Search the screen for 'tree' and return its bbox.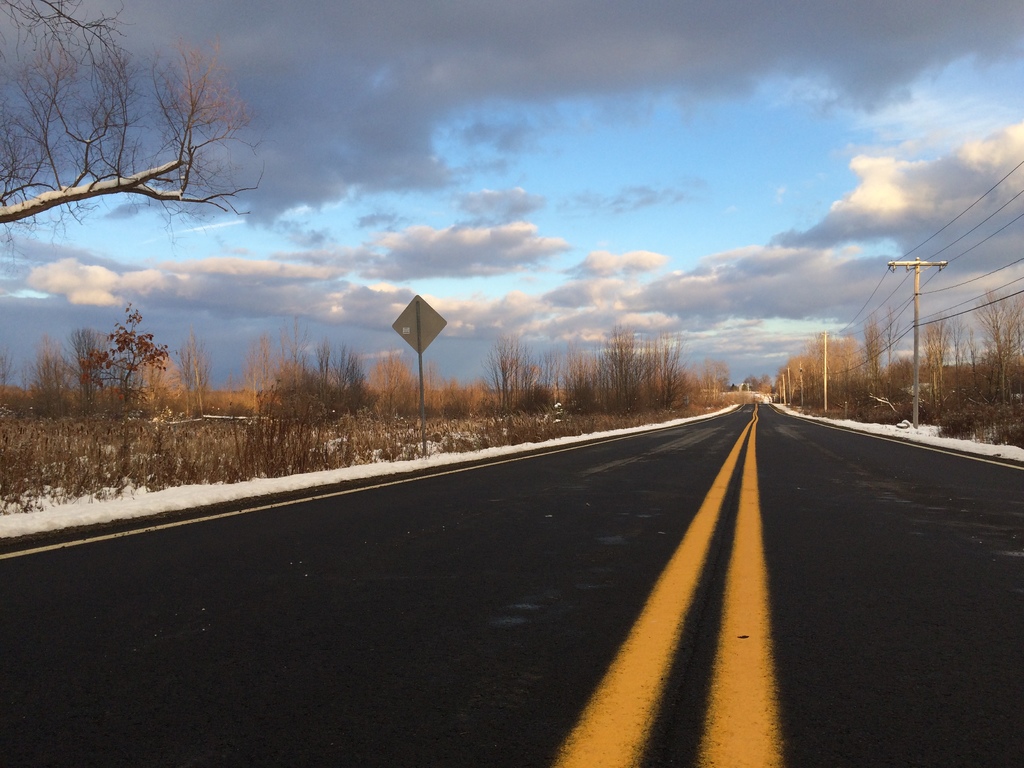
Found: rect(553, 323, 691, 422).
